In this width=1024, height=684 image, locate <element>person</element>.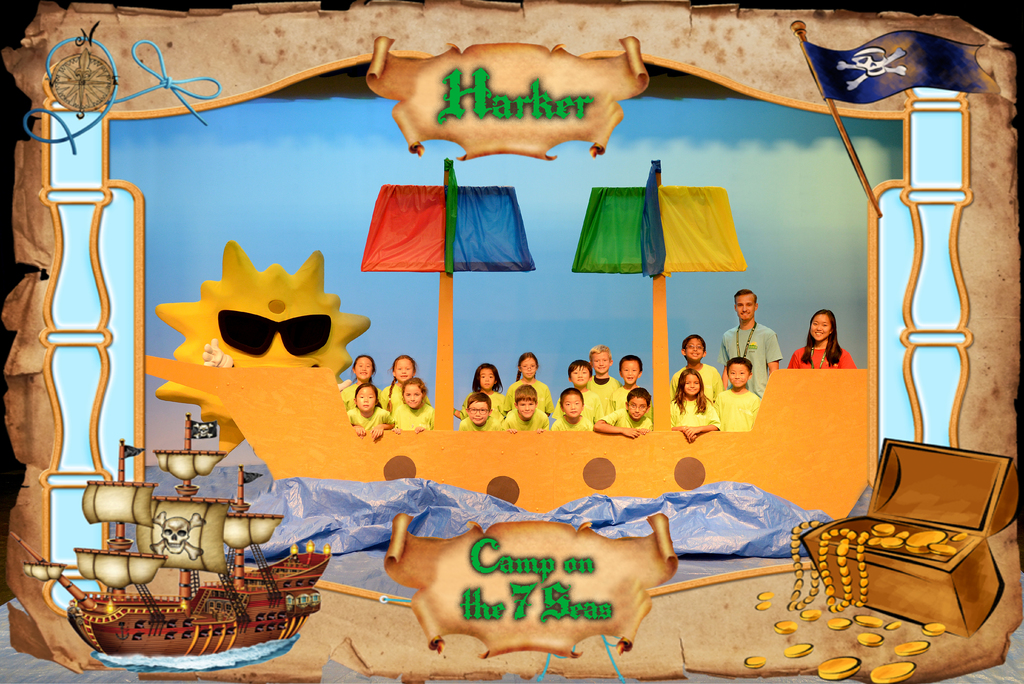
Bounding box: {"left": 500, "top": 387, "right": 550, "bottom": 428}.
